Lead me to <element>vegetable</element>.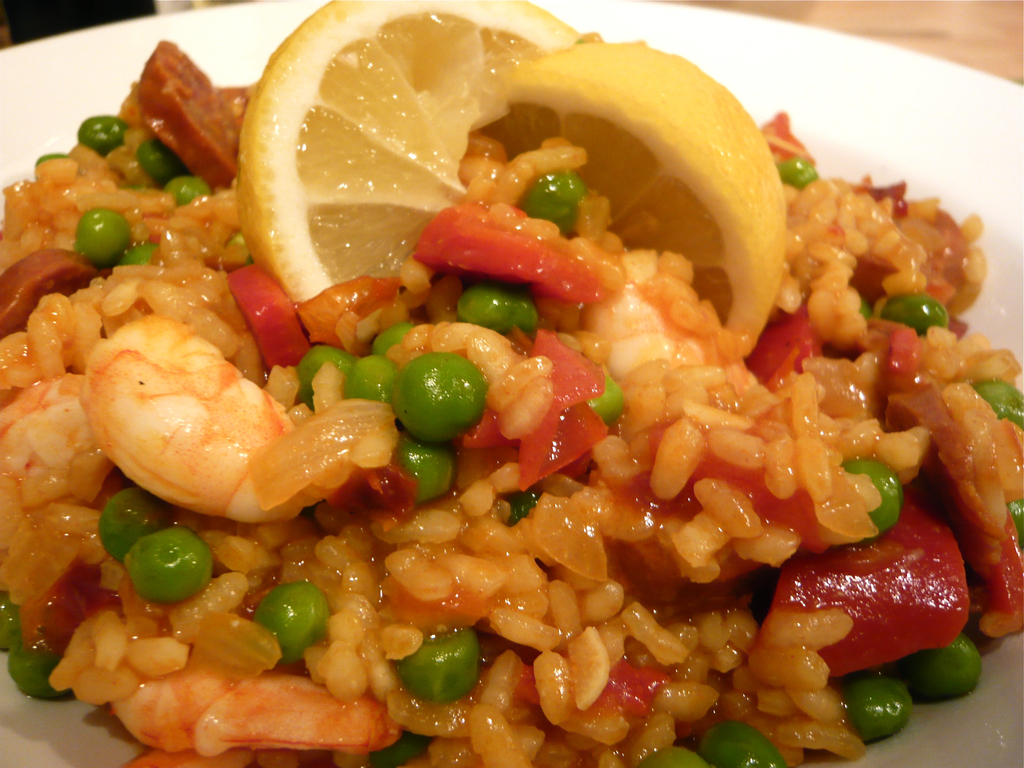
Lead to bbox(588, 367, 630, 422).
